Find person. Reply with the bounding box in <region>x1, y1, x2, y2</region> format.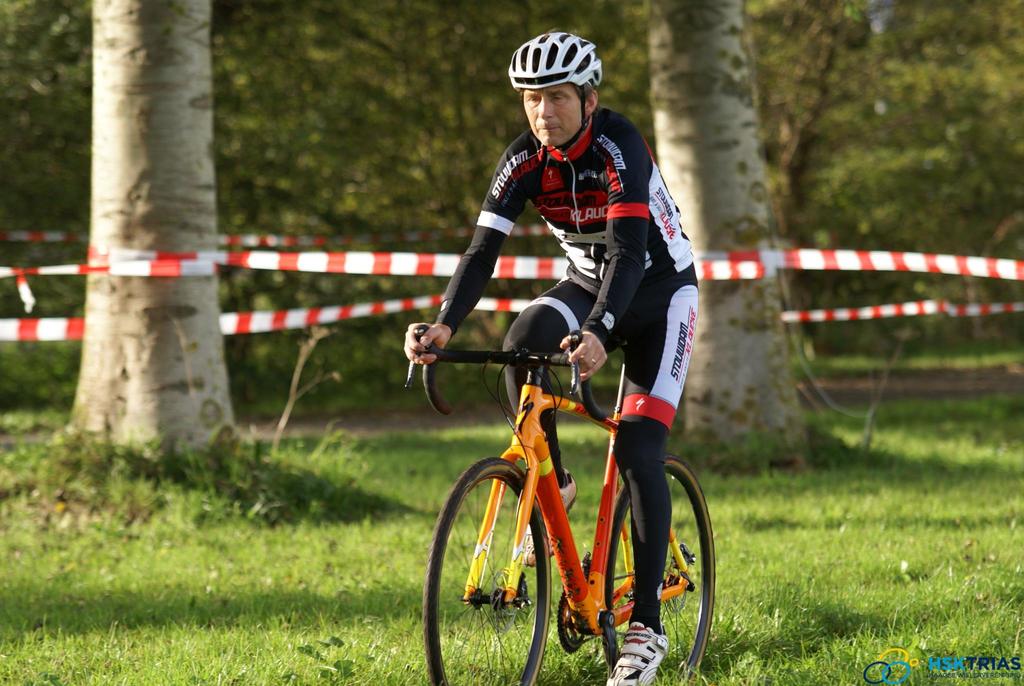
<region>406, 24, 698, 685</region>.
